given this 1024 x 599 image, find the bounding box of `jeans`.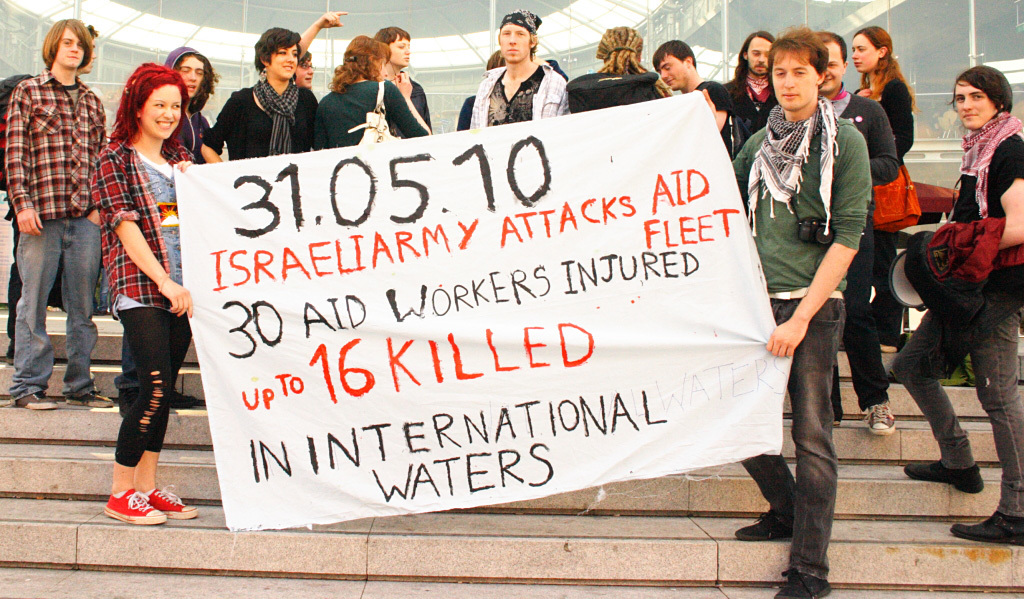
[left=743, top=300, right=848, bottom=585].
